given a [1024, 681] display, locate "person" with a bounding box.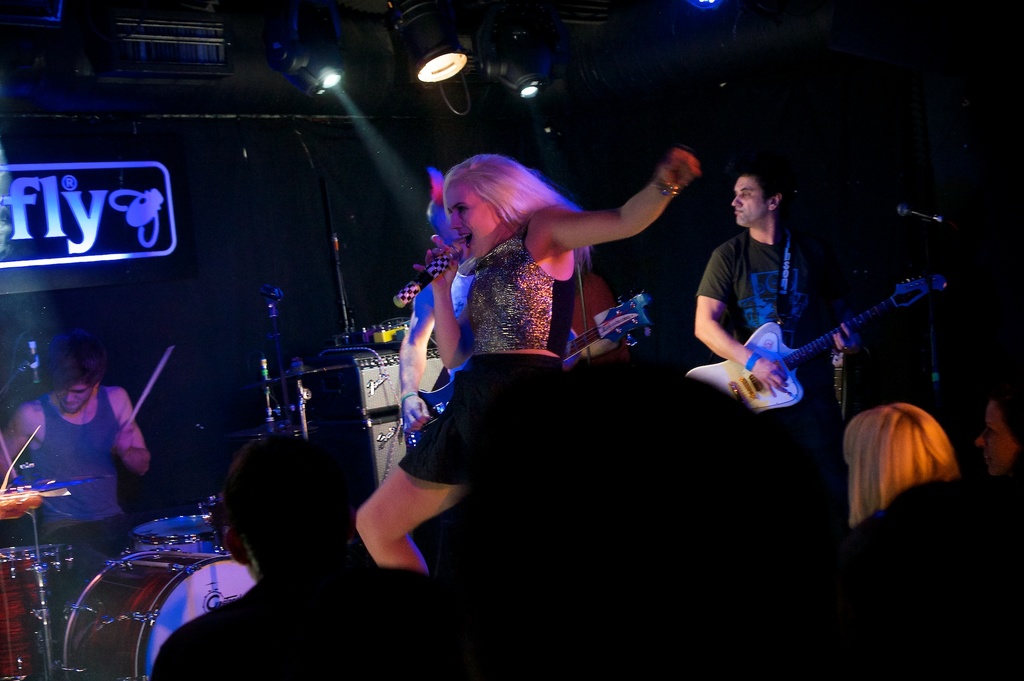
Located: BBox(979, 390, 1023, 484).
